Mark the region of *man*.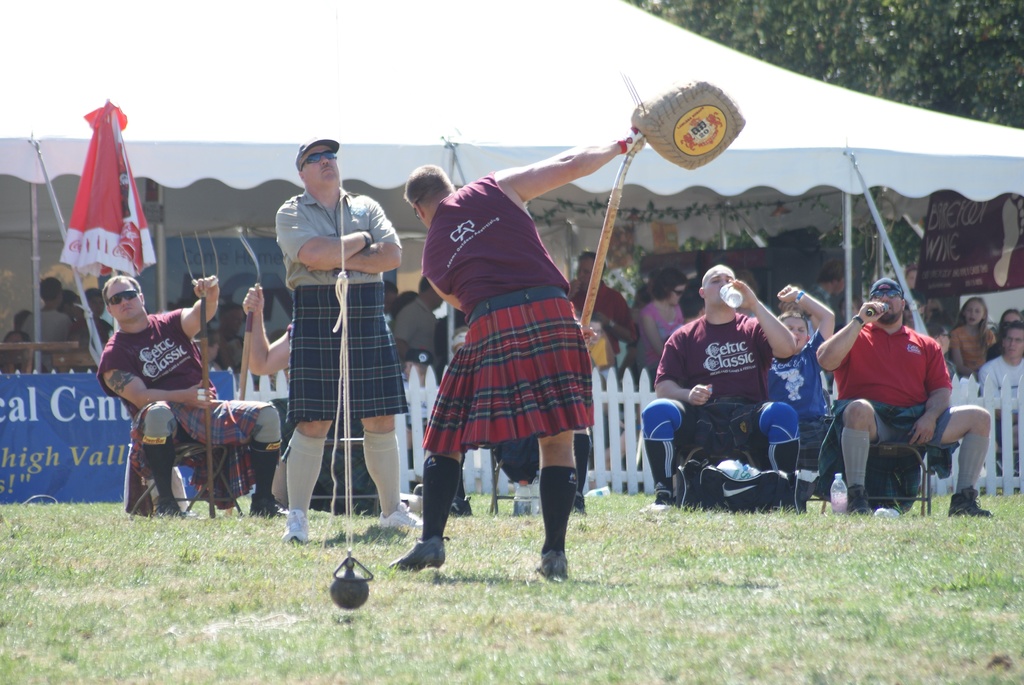
Region: (left=281, top=136, right=428, bottom=544).
